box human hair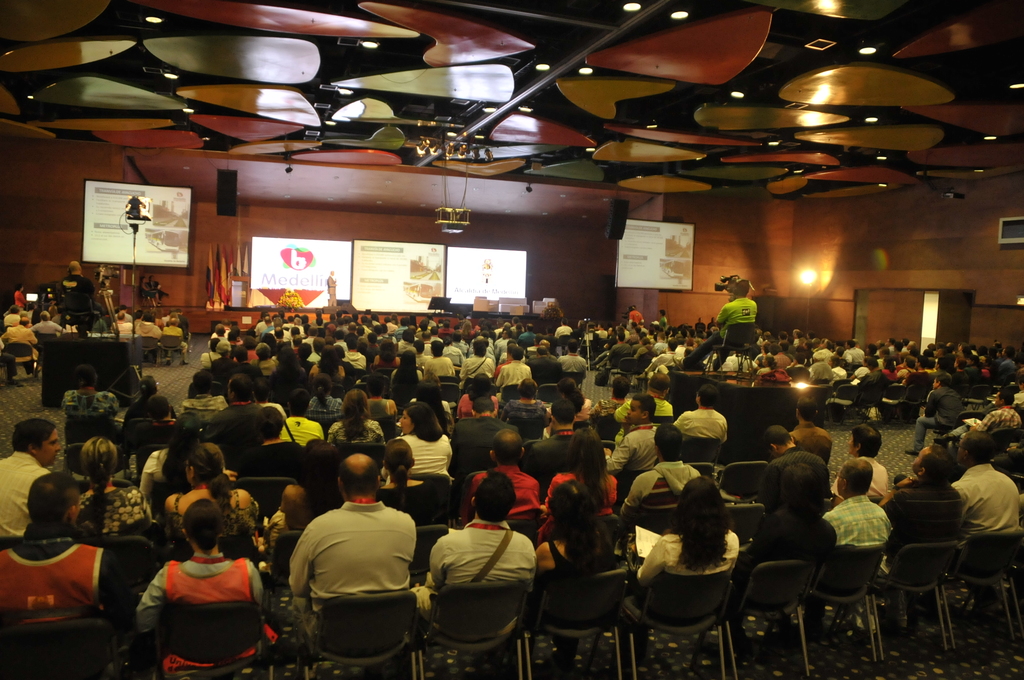
[x1=655, y1=424, x2=684, y2=462]
